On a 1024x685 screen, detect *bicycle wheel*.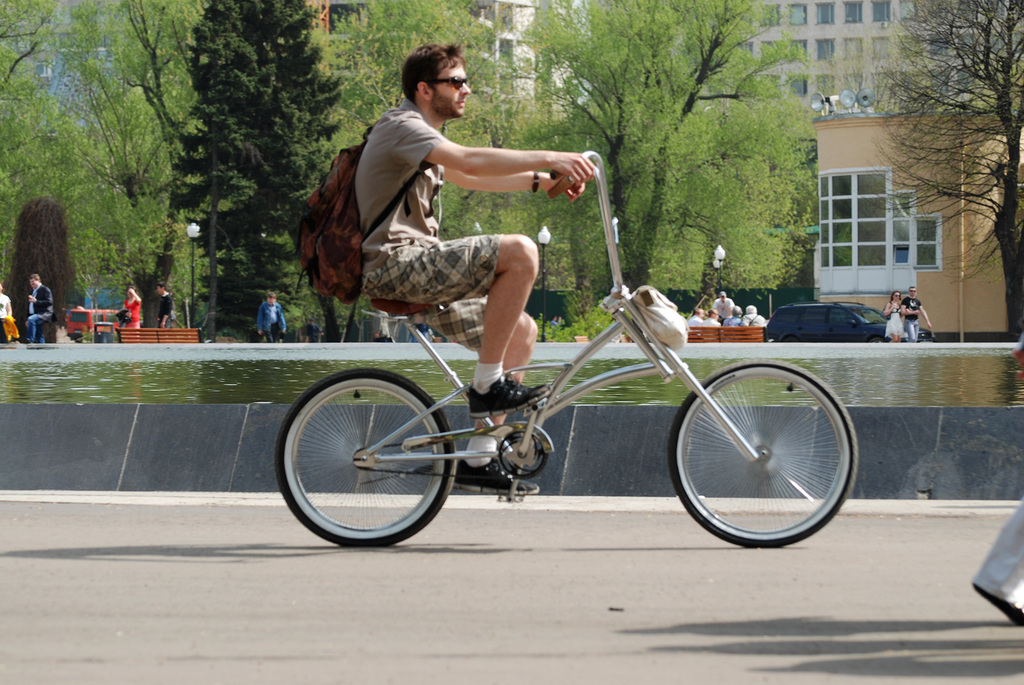
box(273, 372, 472, 553).
